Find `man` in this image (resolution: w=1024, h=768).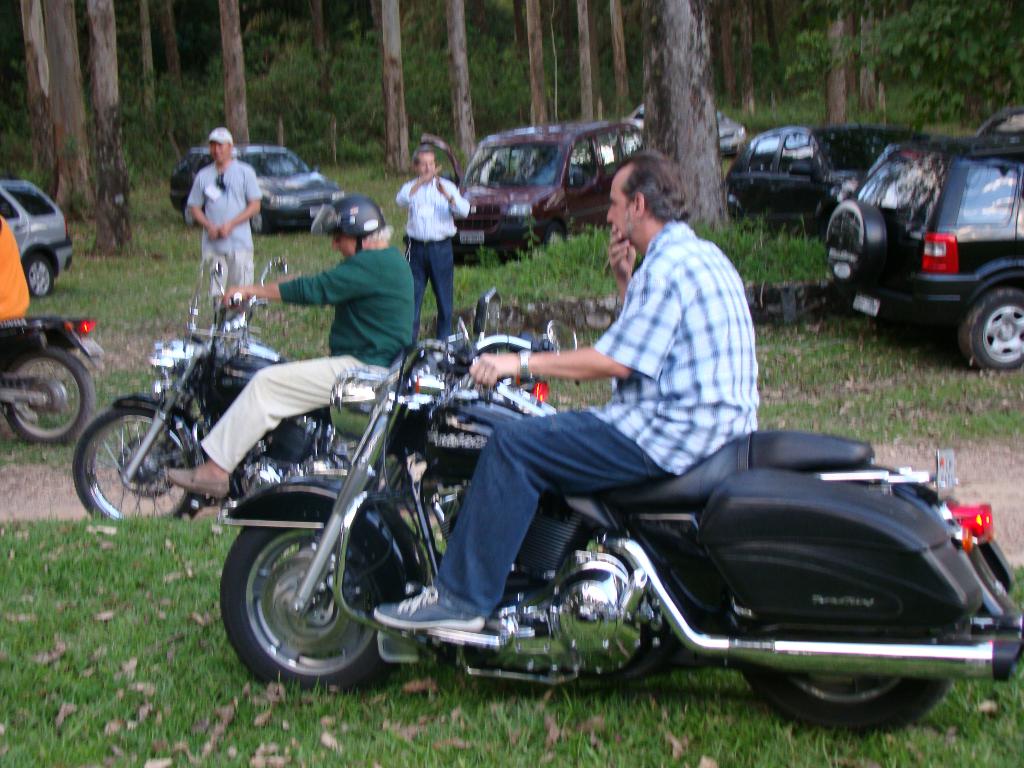
163/197/416/500.
